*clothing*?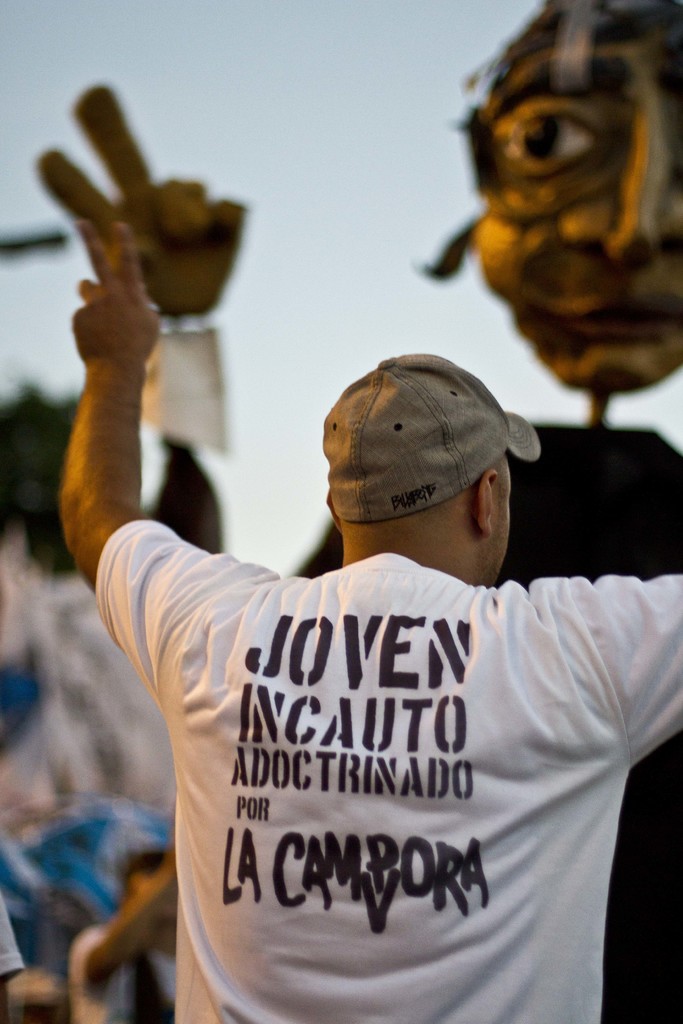
[left=128, top=513, right=611, bottom=994]
